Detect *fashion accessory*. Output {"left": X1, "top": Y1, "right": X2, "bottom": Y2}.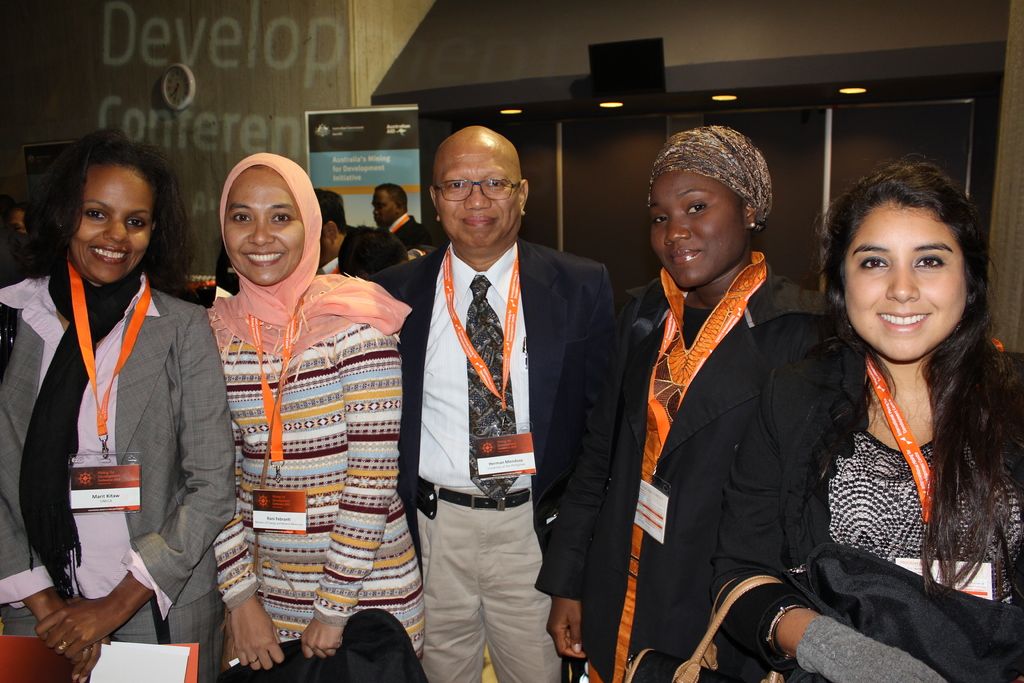
{"left": 255, "top": 298, "right": 308, "bottom": 539}.
